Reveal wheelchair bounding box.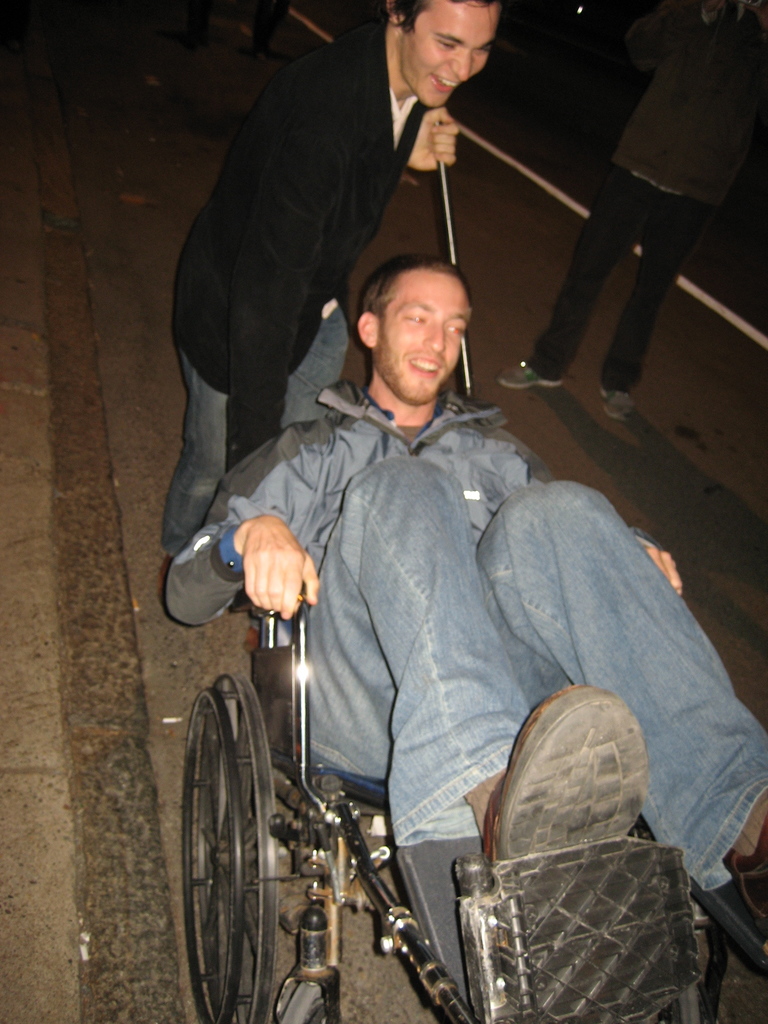
Revealed: rect(179, 588, 767, 1023).
